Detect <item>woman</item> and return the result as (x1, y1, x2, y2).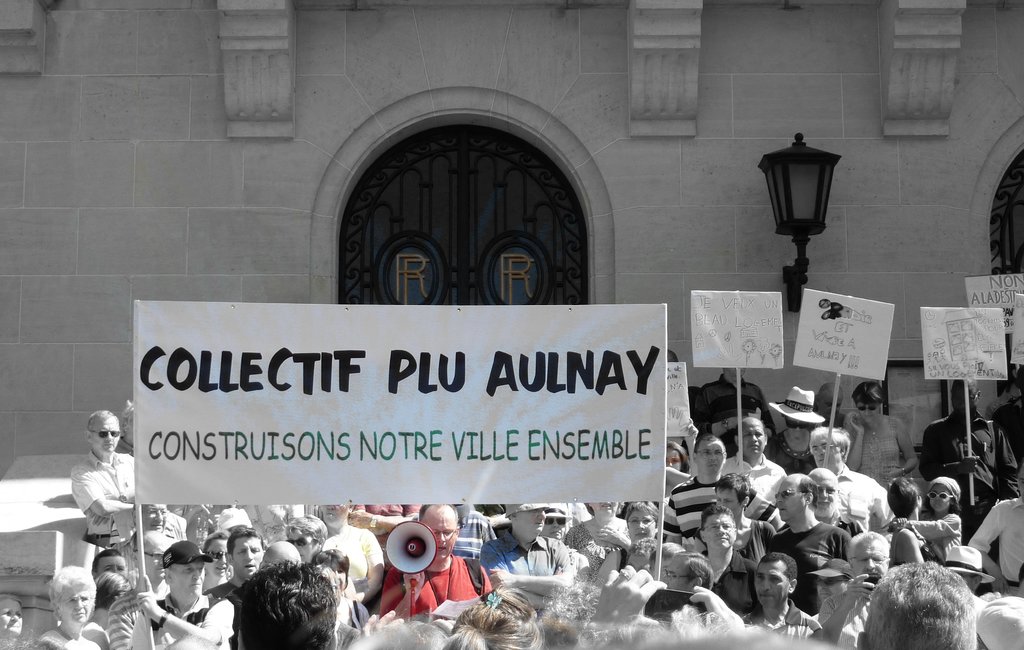
(664, 419, 701, 477).
